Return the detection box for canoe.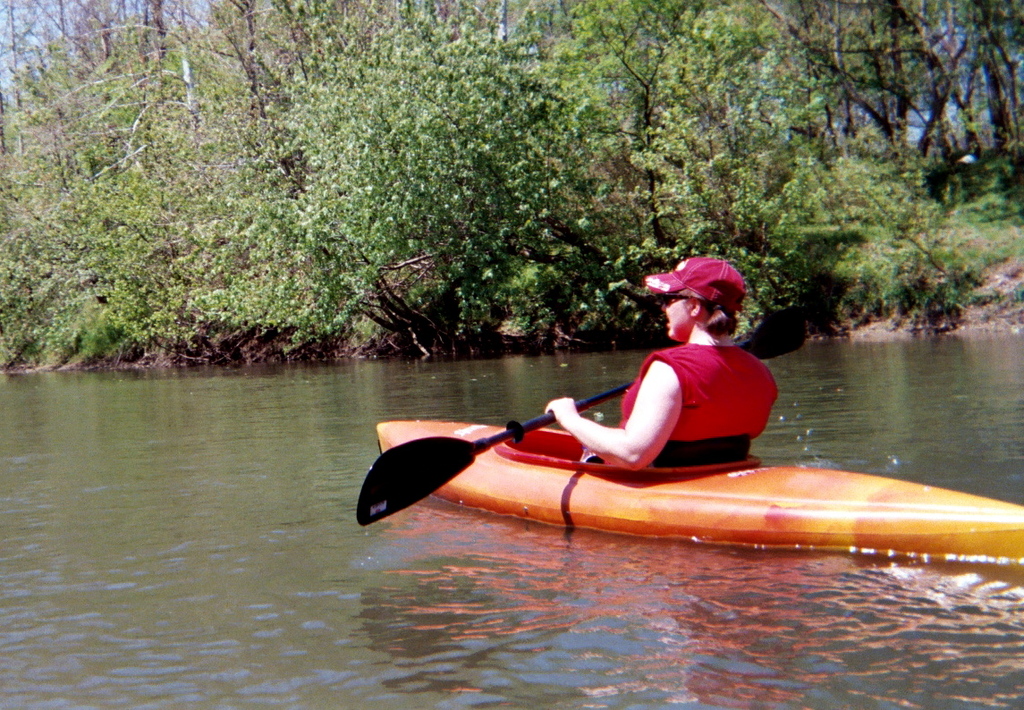
select_region(343, 385, 1017, 565).
